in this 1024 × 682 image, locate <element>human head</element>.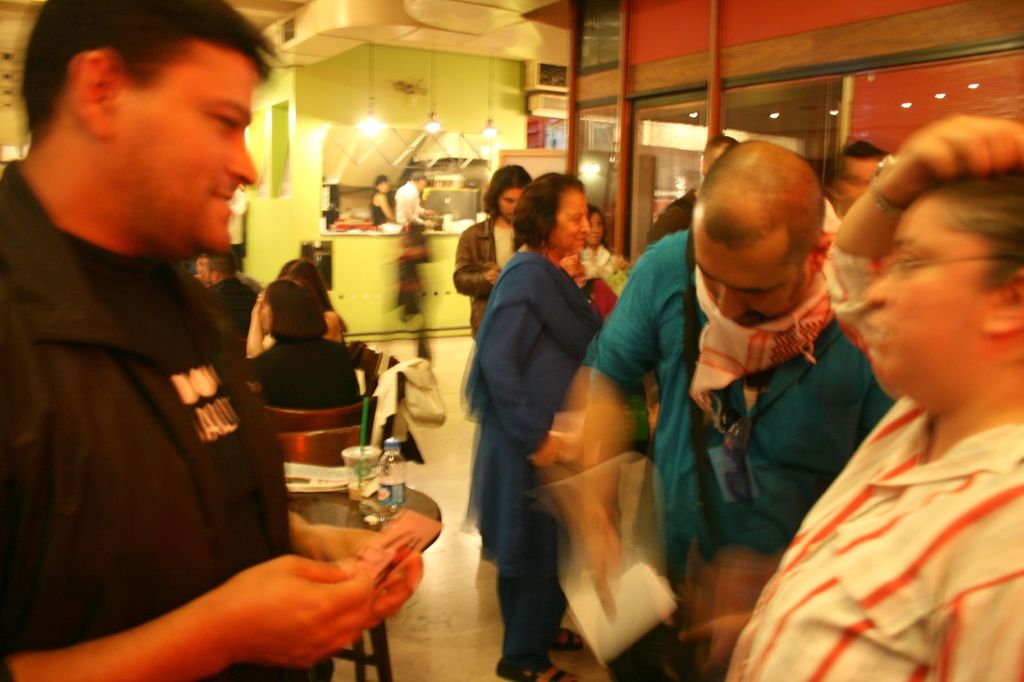
Bounding box: 280:256:323:311.
